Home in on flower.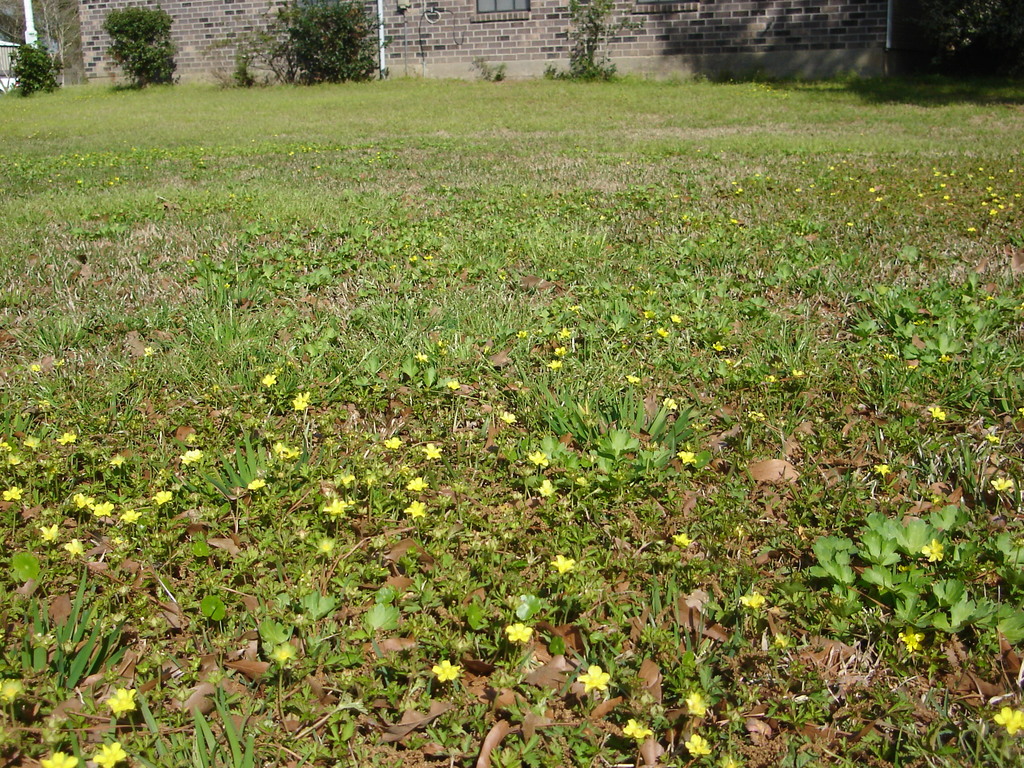
Homed in at bbox=[991, 476, 1020, 491].
